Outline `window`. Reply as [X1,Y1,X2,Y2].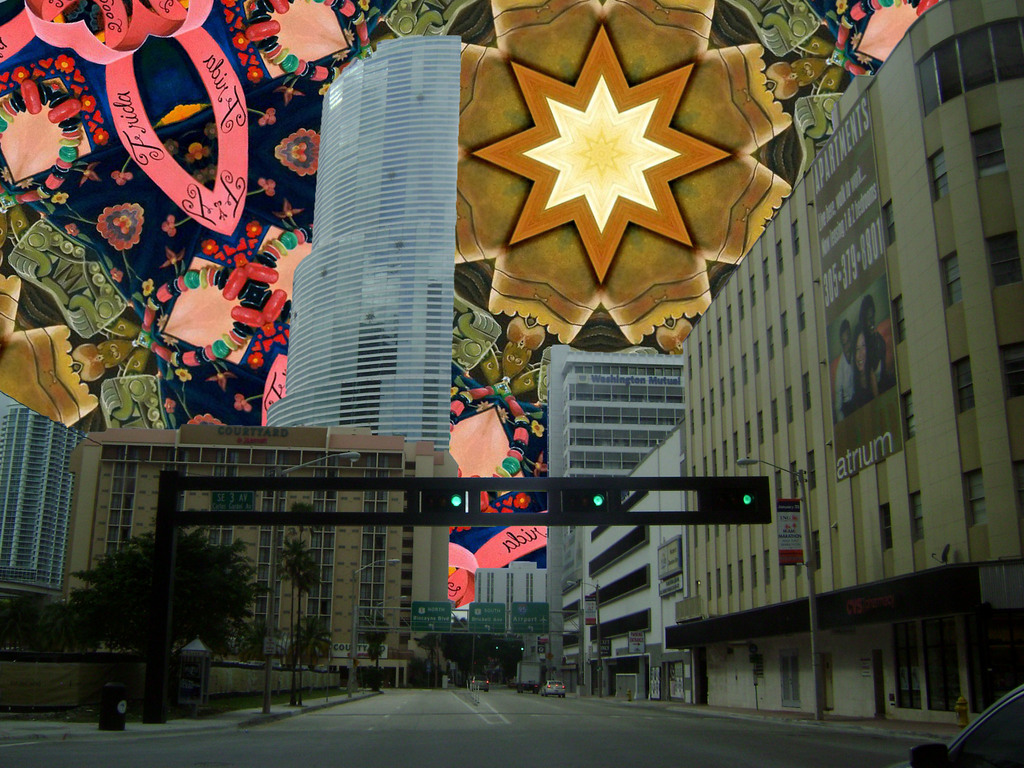
[982,230,1023,285].
